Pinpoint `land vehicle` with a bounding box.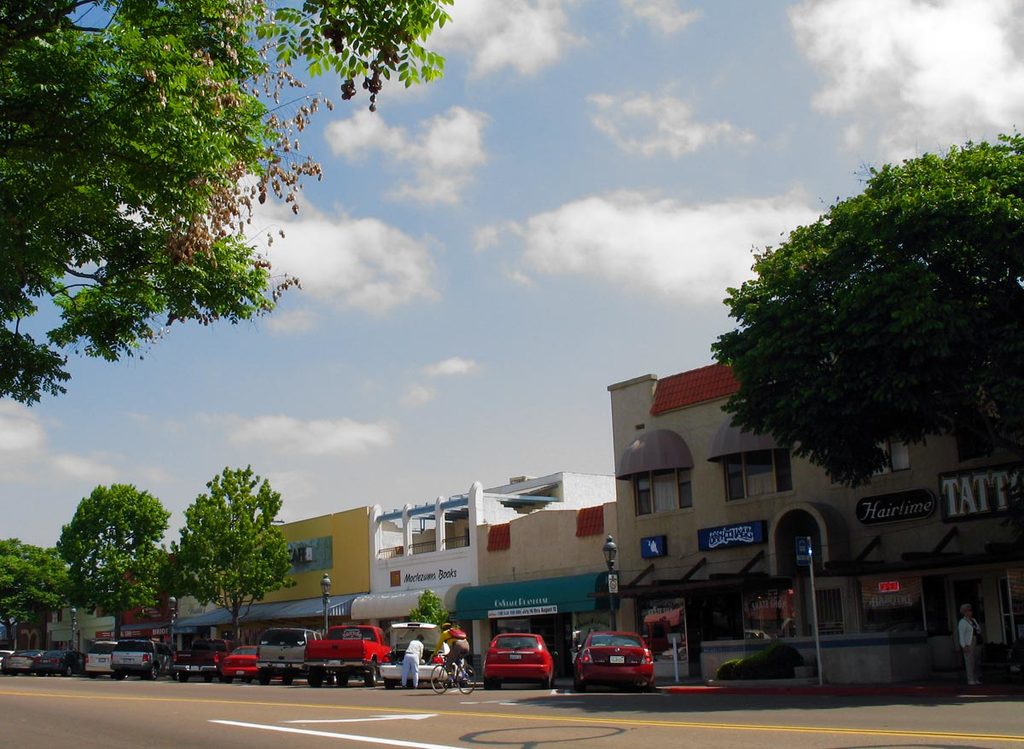
223:644:260:682.
